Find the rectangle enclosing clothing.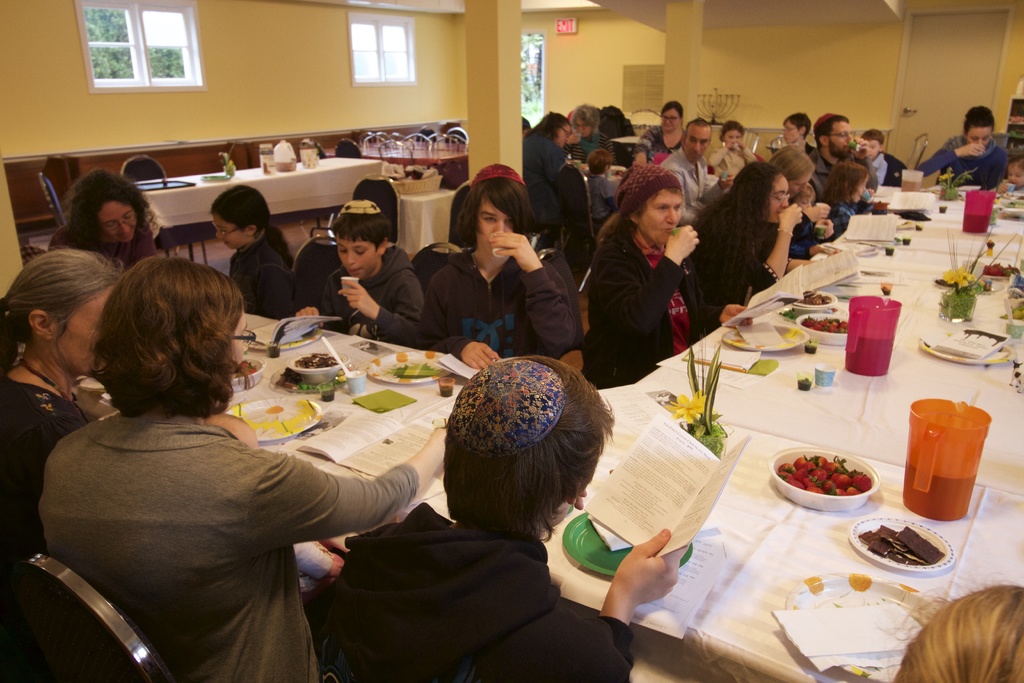
detection(415, 244, 582, 368).
